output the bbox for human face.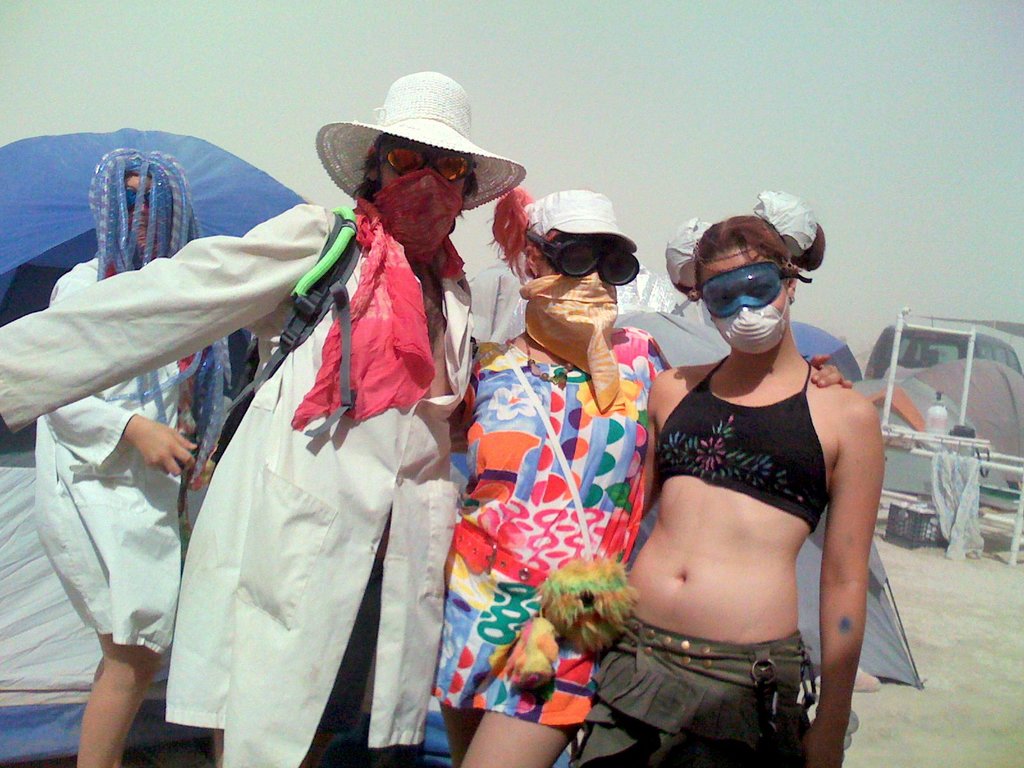
{"left": 544, "top": 241, "right": 613, "bottom": 282}.
